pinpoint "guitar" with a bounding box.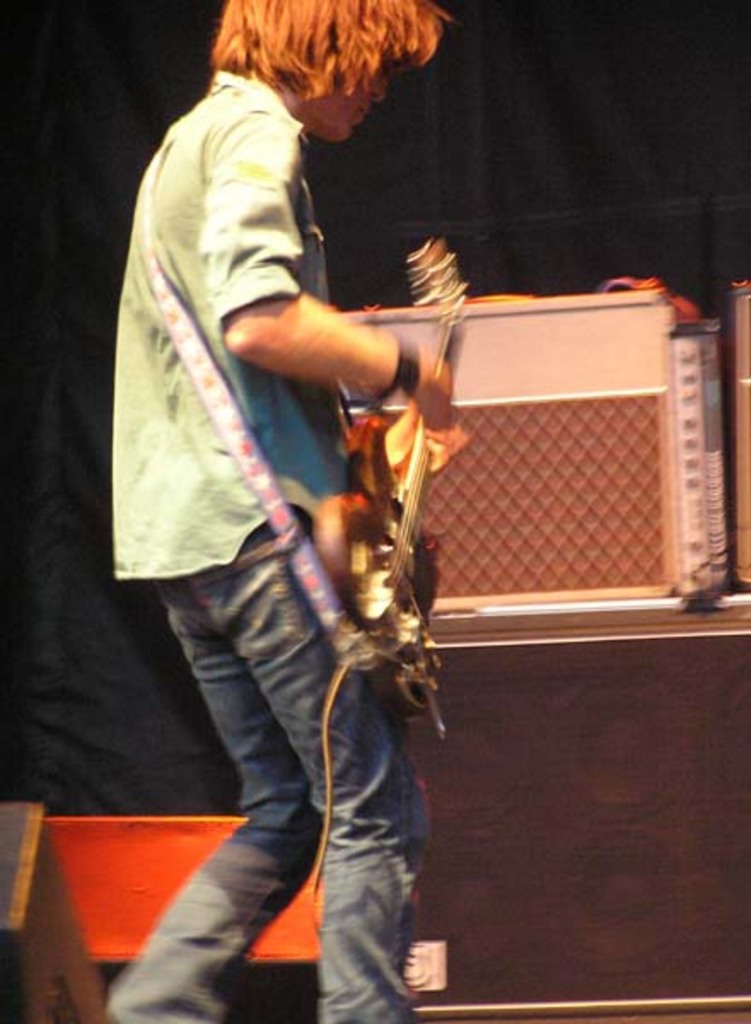
[312, 236, 483, 672].
